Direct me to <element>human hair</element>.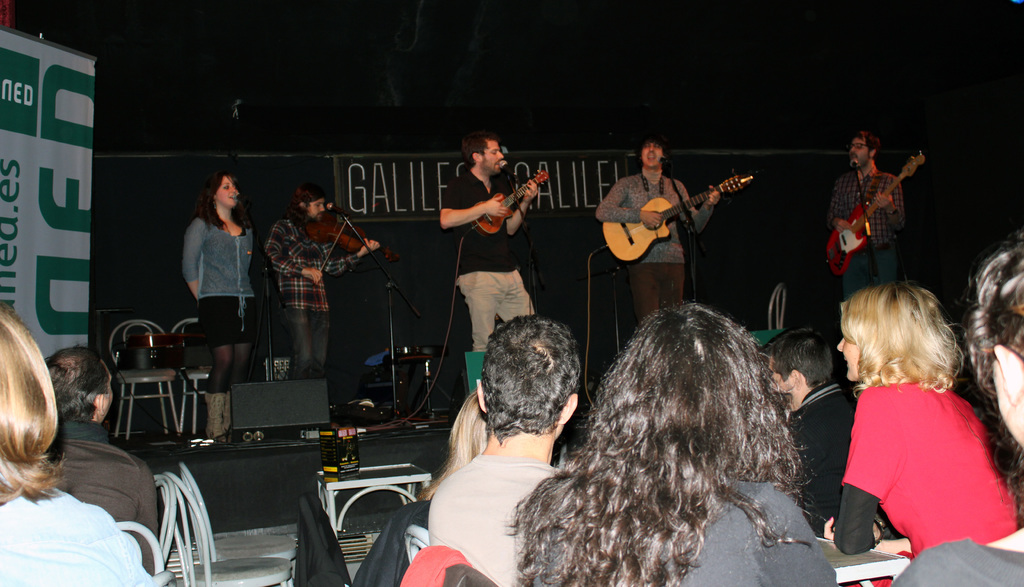
Direction: 461/127/497/169.
